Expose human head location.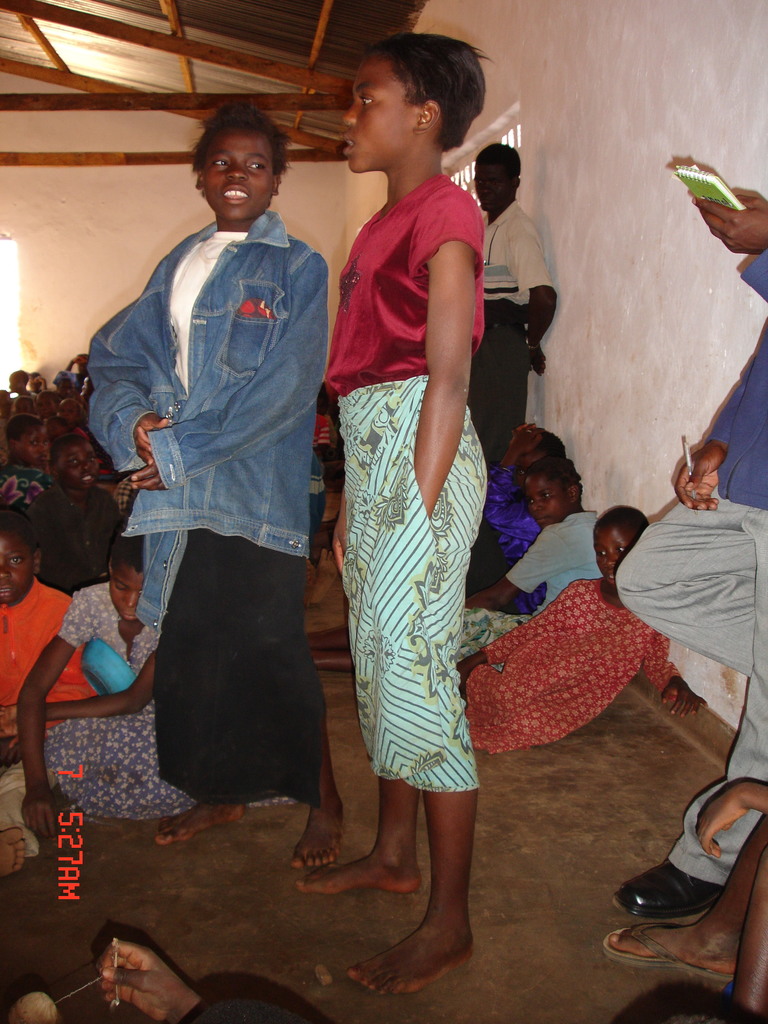
Exposed at select_region(107, 520, 147, 621).
